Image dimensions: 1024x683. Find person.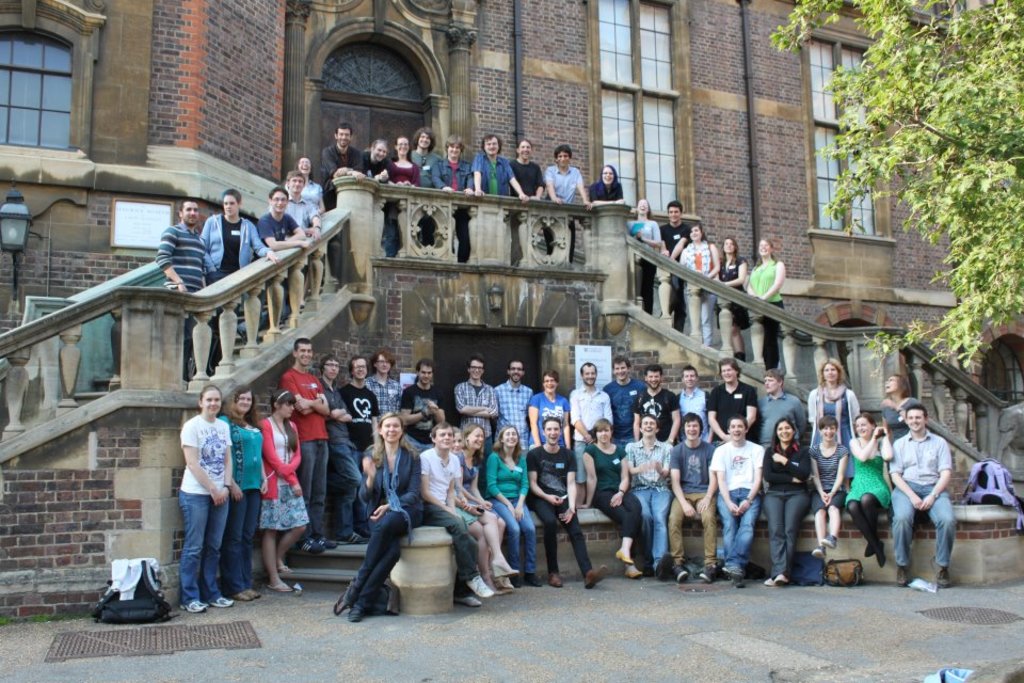
box(287, 154, 327, 234).
